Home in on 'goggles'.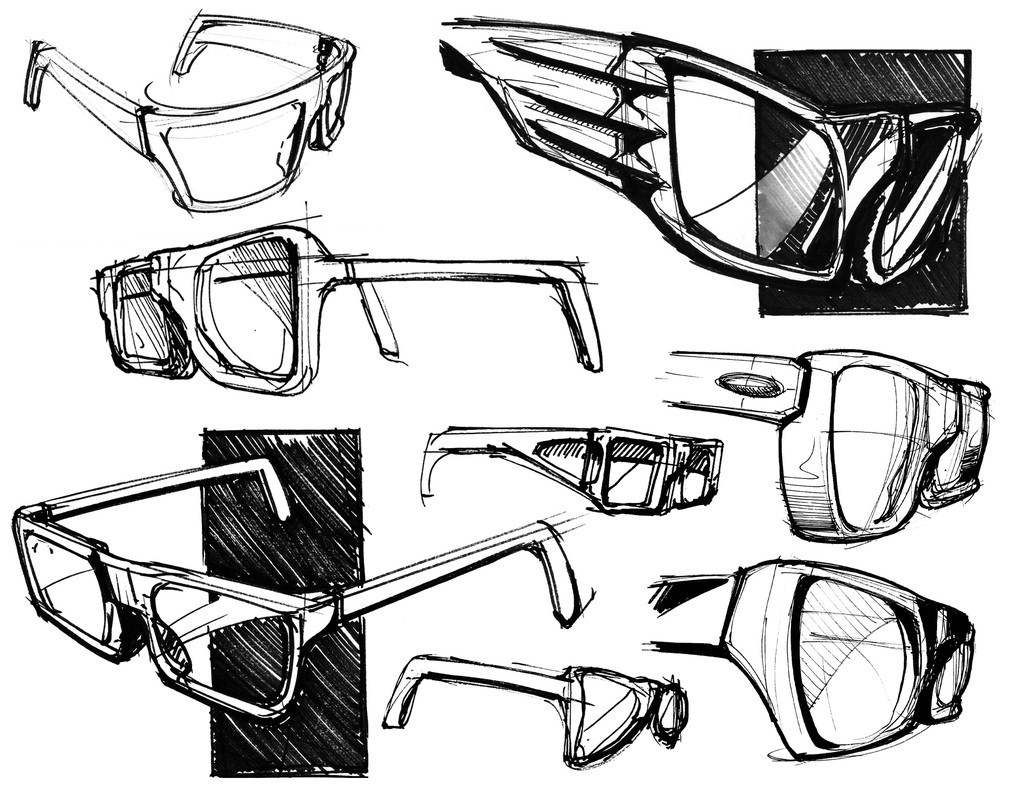
Homed in at rect(638, 559, 973, 760).
